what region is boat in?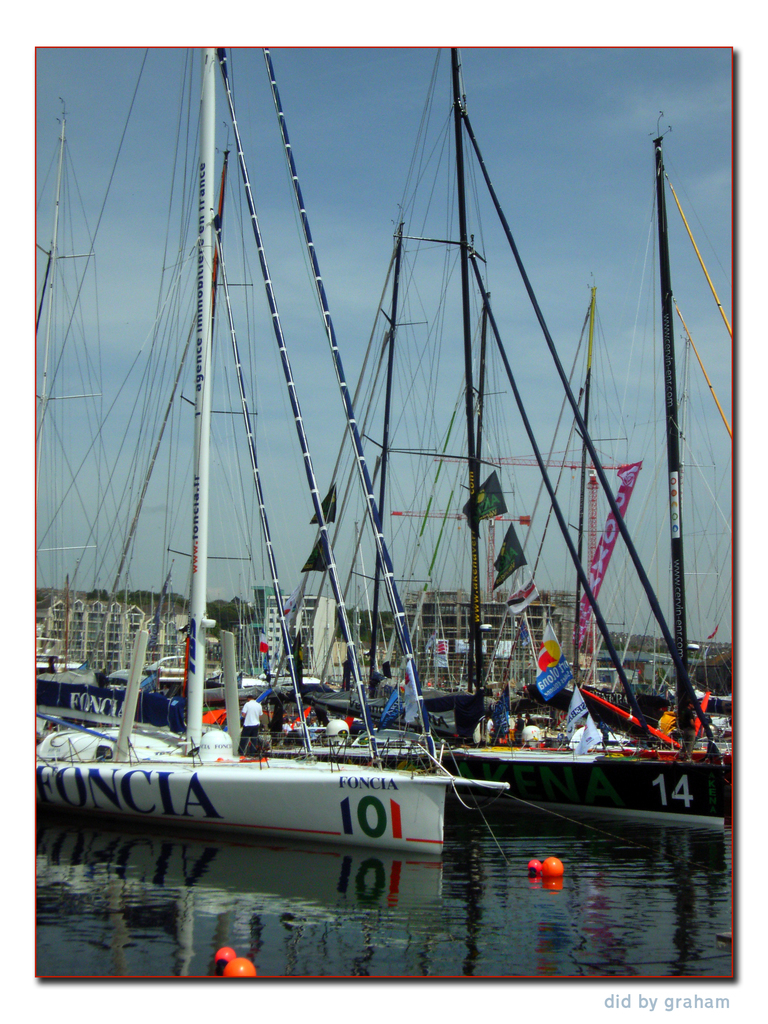
rect(14, 13, 516, 864).
